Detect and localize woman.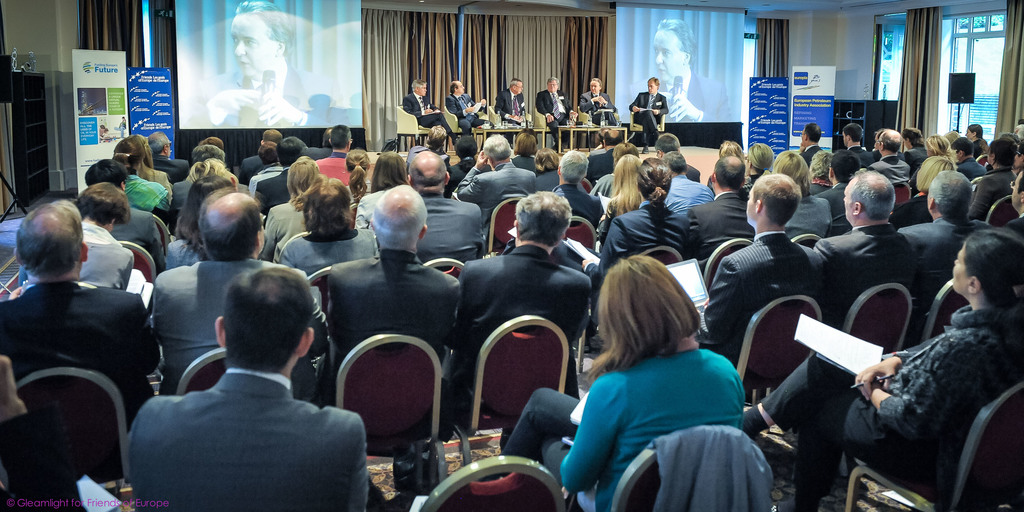
Localized at region(76, 182, 136, 291).
